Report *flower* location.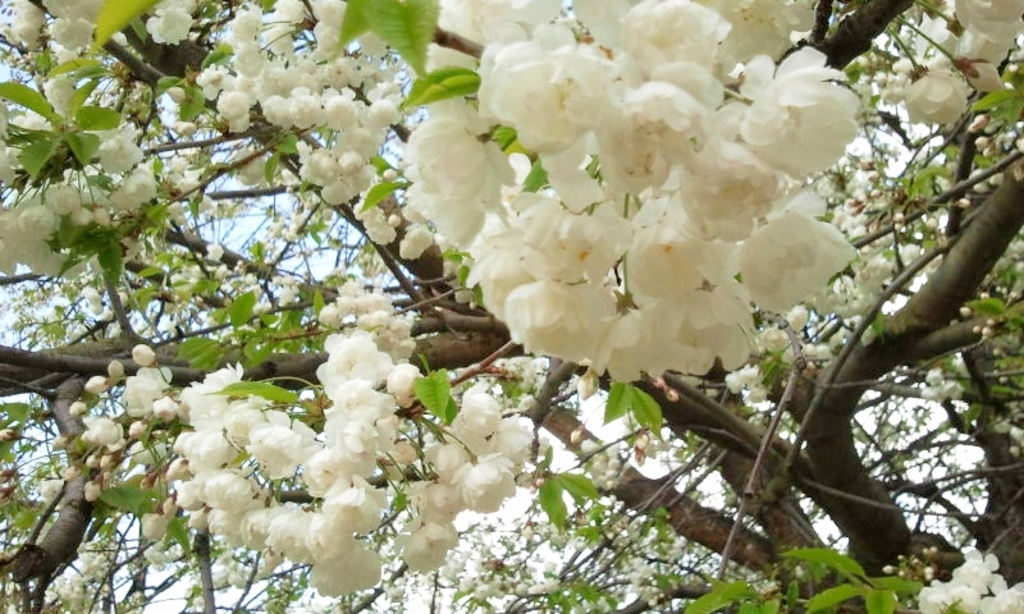
Report: bbox=(740, 45, 859, 184).
